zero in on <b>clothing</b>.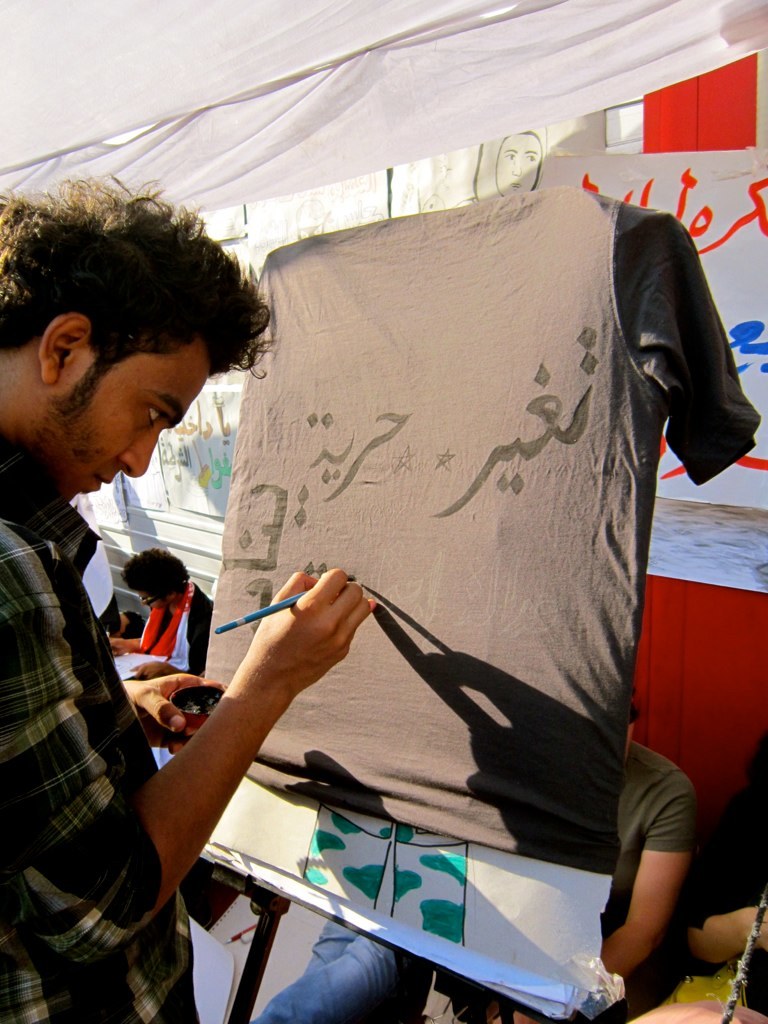
Zeroed in: {"x1": 6, "y1": 355, "x2": 209, "y2": 1014}.
